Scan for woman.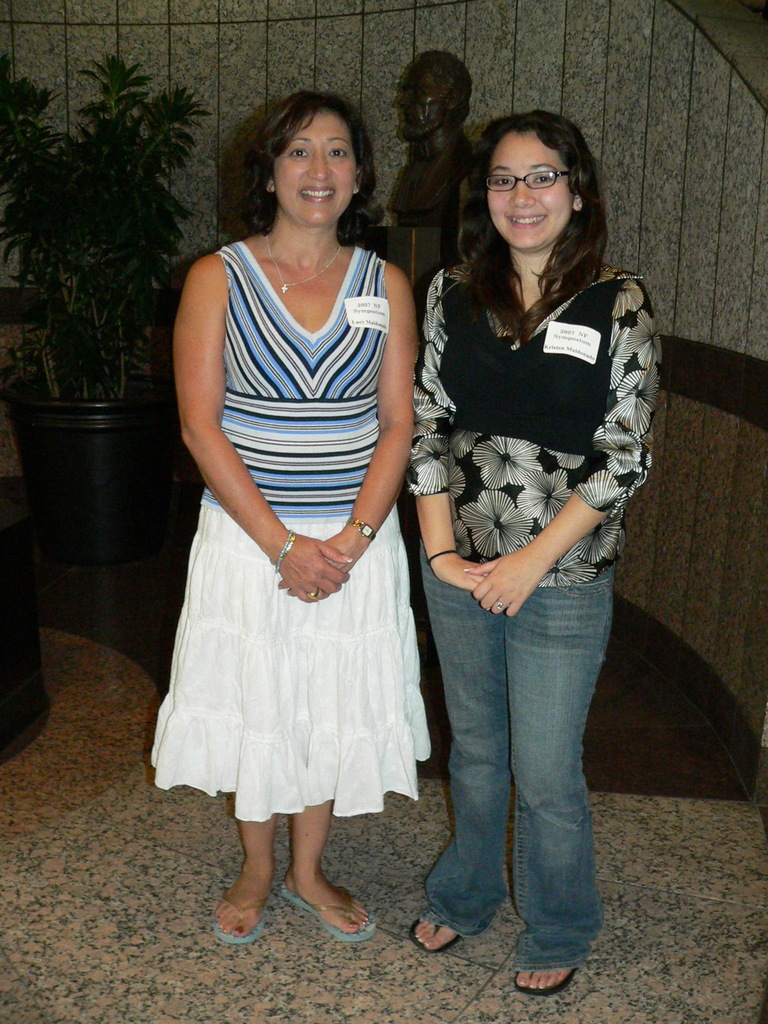
Scan result: 180:95:433:941.
